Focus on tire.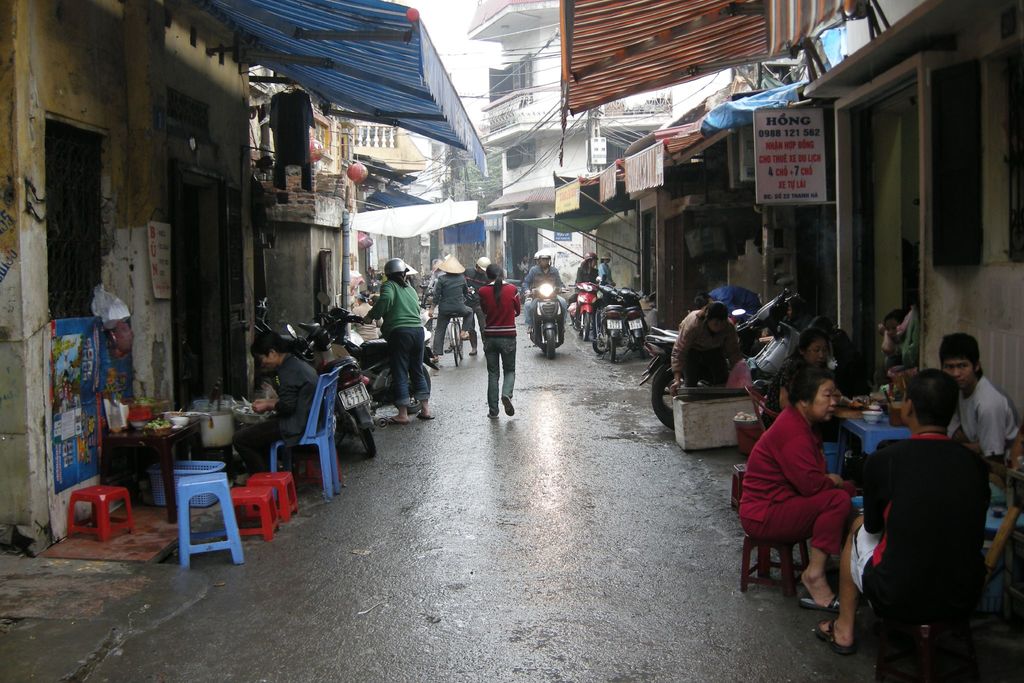
Focused at [left=355, top=410, right=378, bottom=460].
